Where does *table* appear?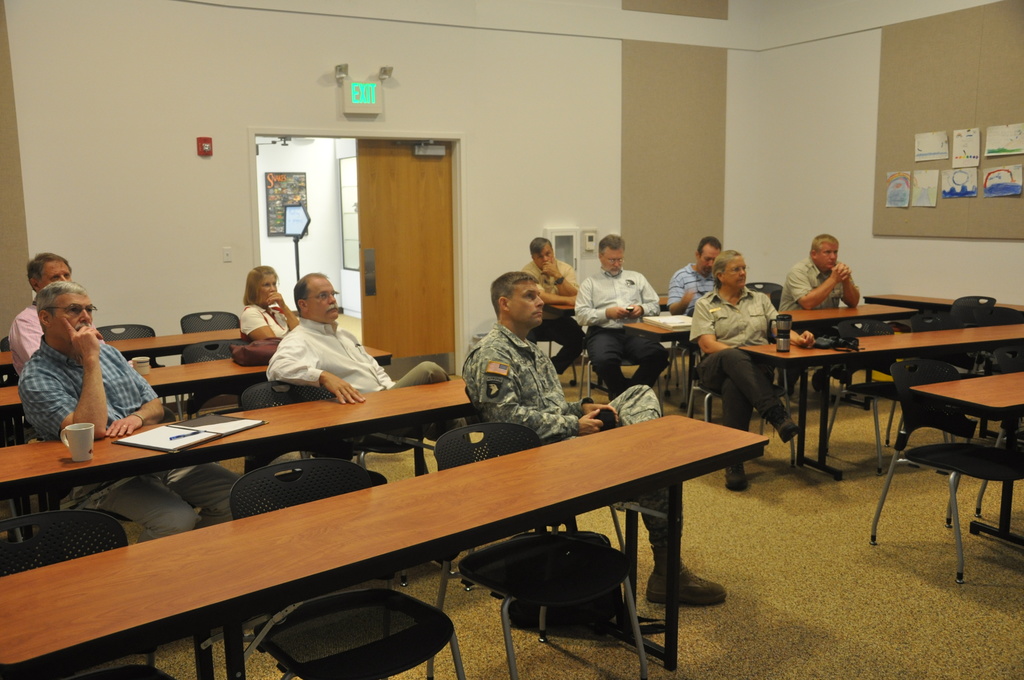
Appears at [left=855, top=362, right=1023, bottom=581].
